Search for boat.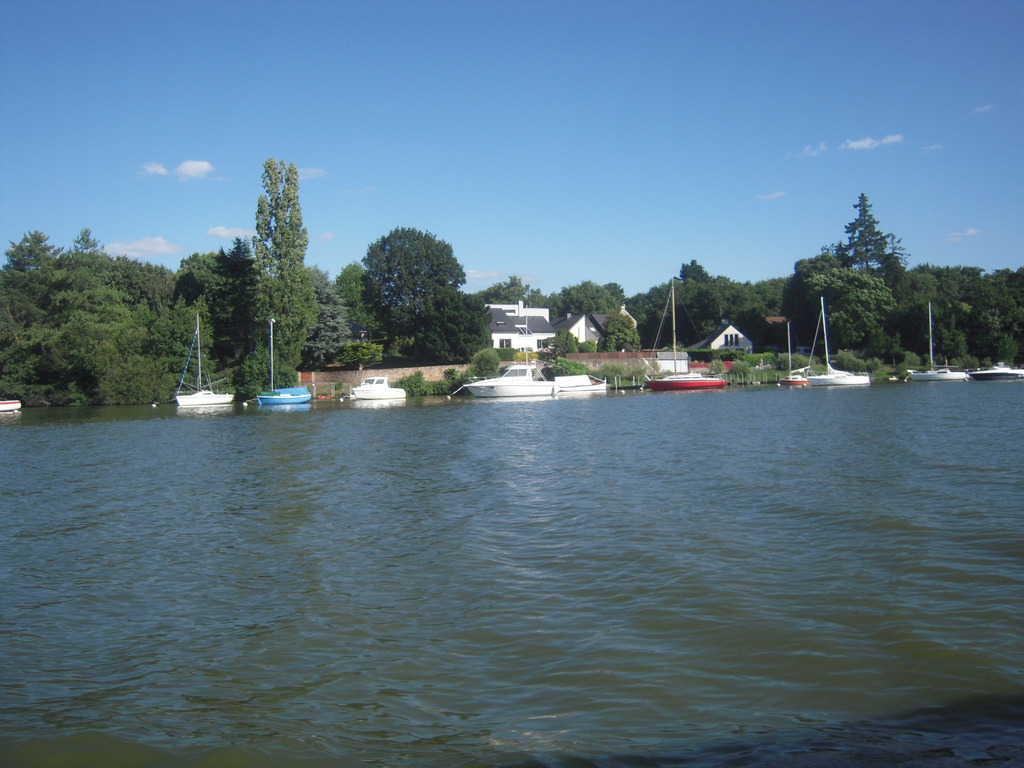
Found at region(968, 364, 1023, 381).
